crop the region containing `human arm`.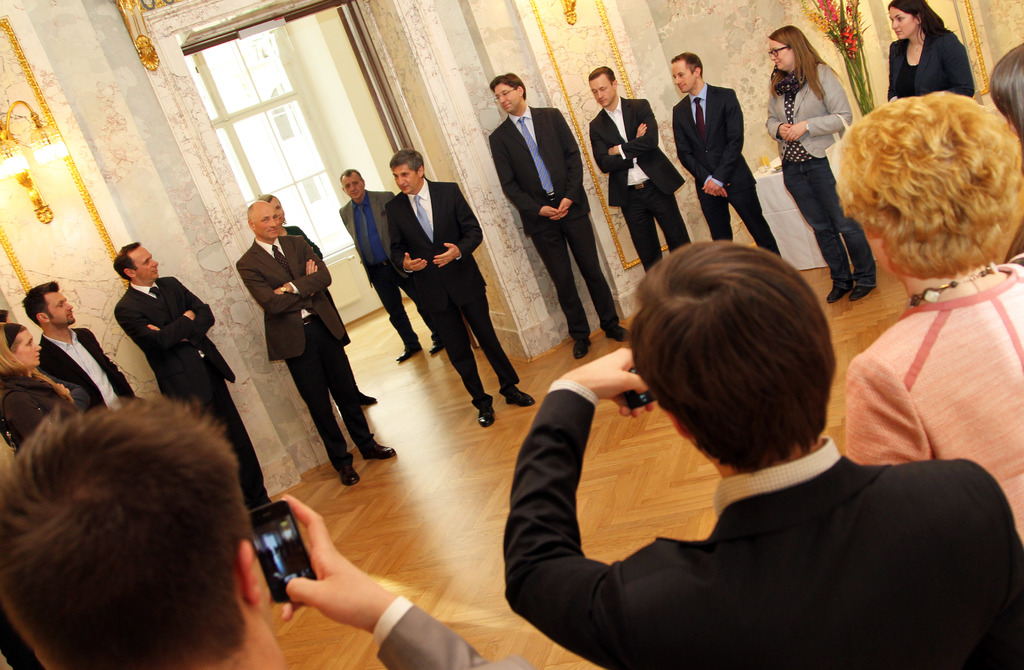
Crop region: bbox=(554, 102, 583, 214).
